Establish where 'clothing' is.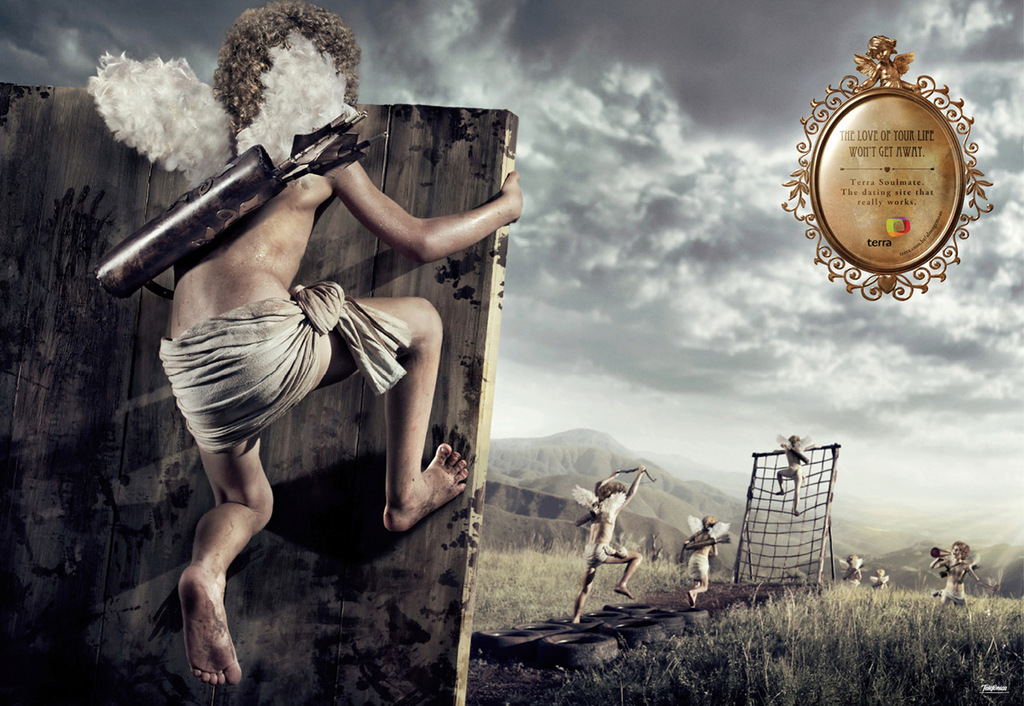
Established at [x1=847, y1=578, x2=858, y2=590].
